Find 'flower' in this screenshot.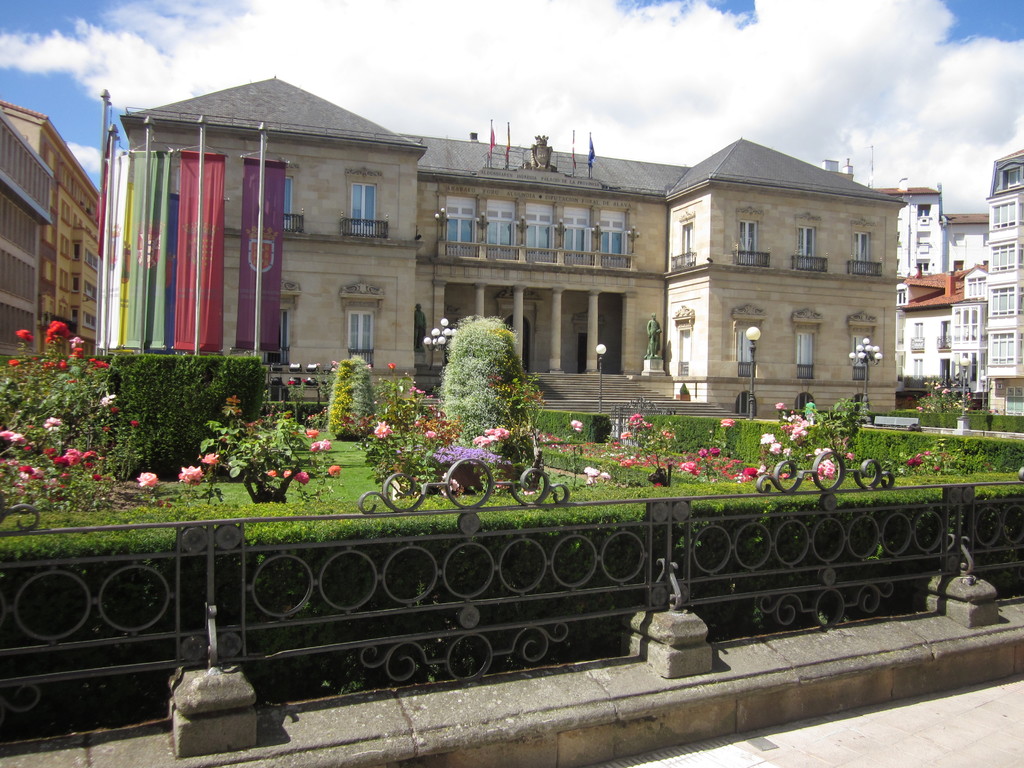
The bounding box for 'flower' is x1=719 y1=416 x2=732 y2=427.
